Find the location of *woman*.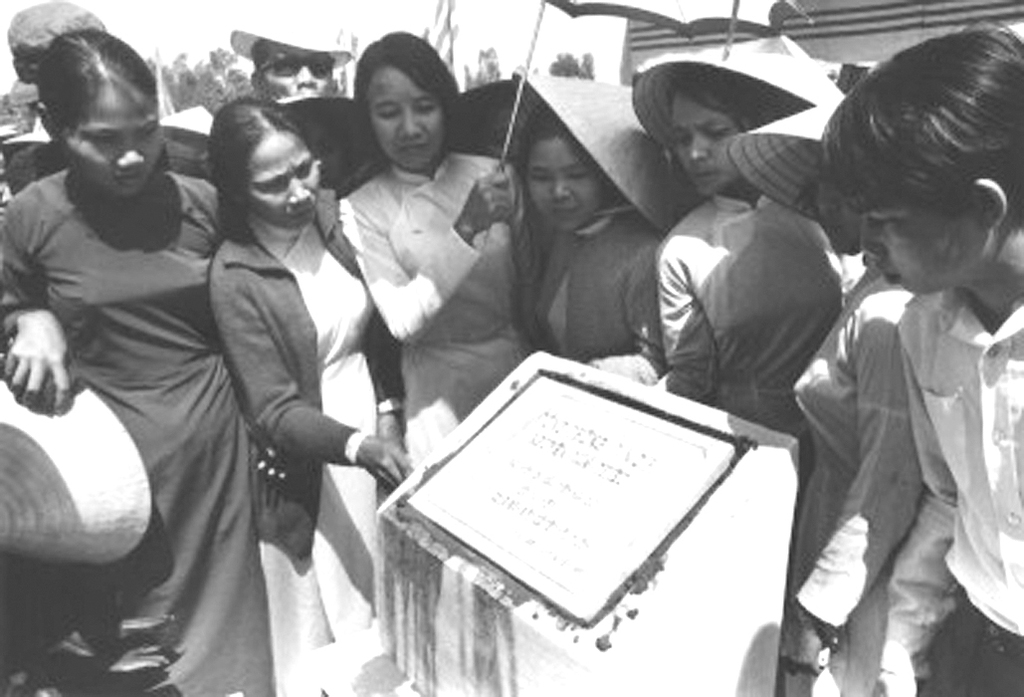
Location: [left=791, top=98, right=925, bottom=696].
